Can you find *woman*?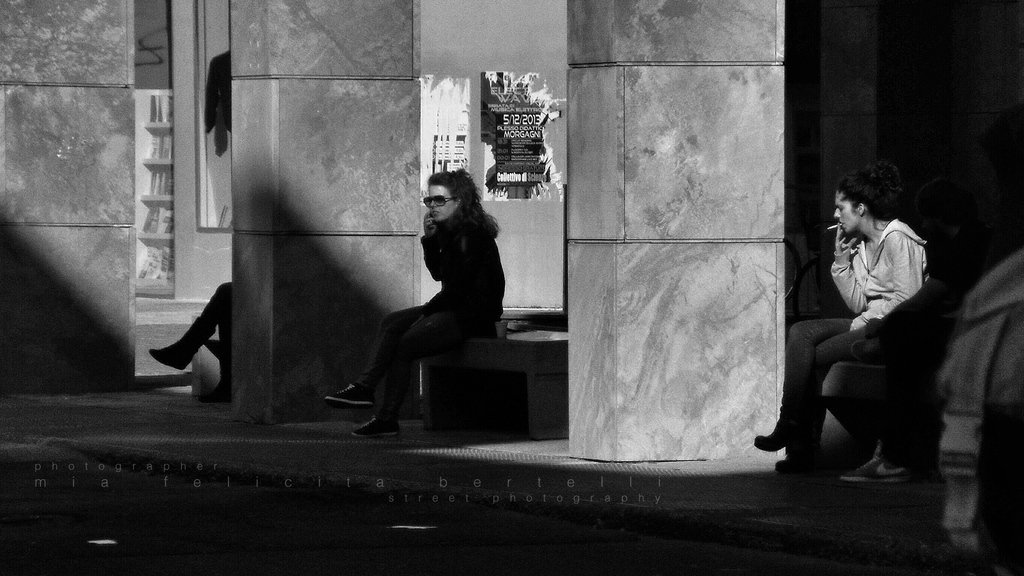
Yes, bounding box: (left=348, top=156, right=509, bottom=422).
